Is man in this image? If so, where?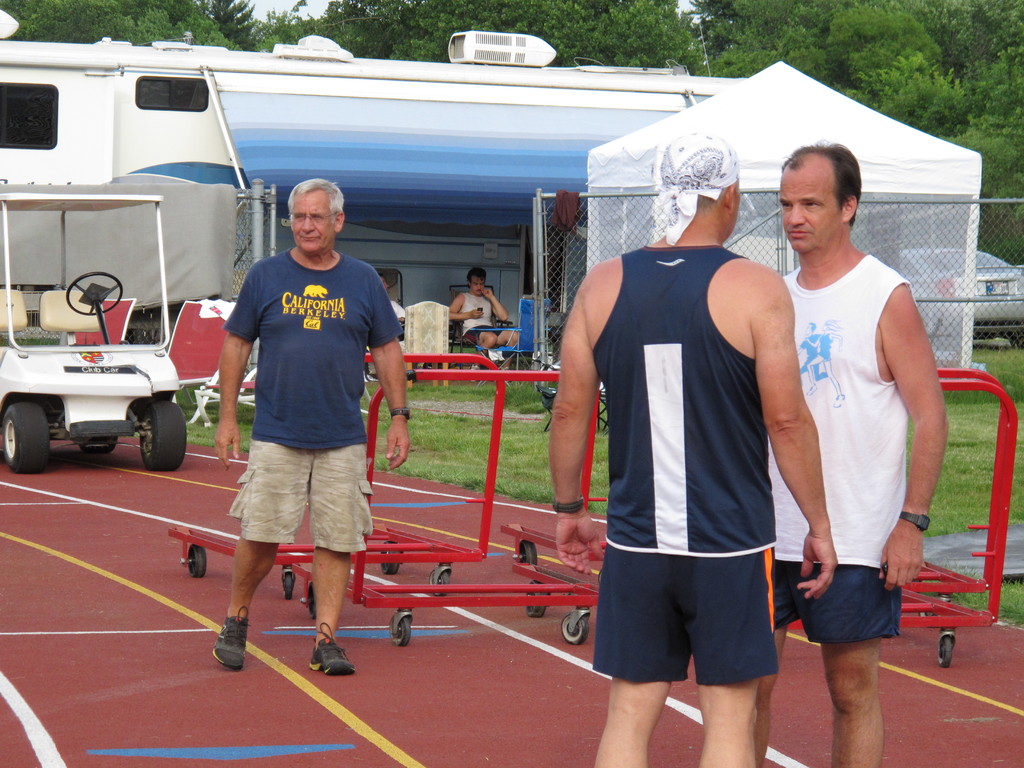
Yes, at bbox=[748, 139, 950, 767].
